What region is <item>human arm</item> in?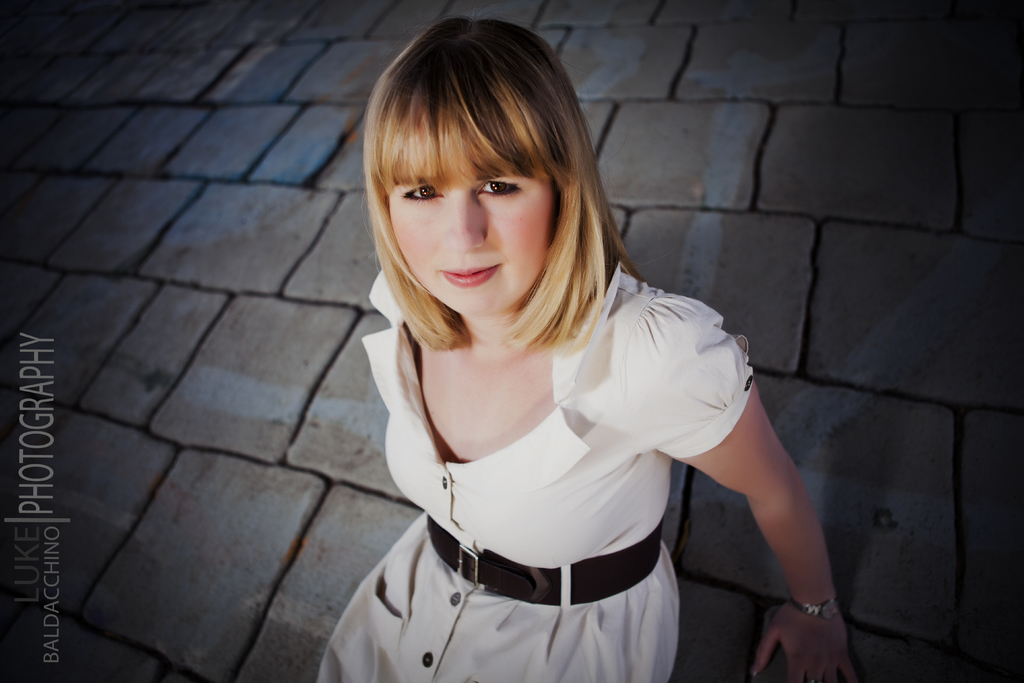
Rect(634, 333, 861, 658).
